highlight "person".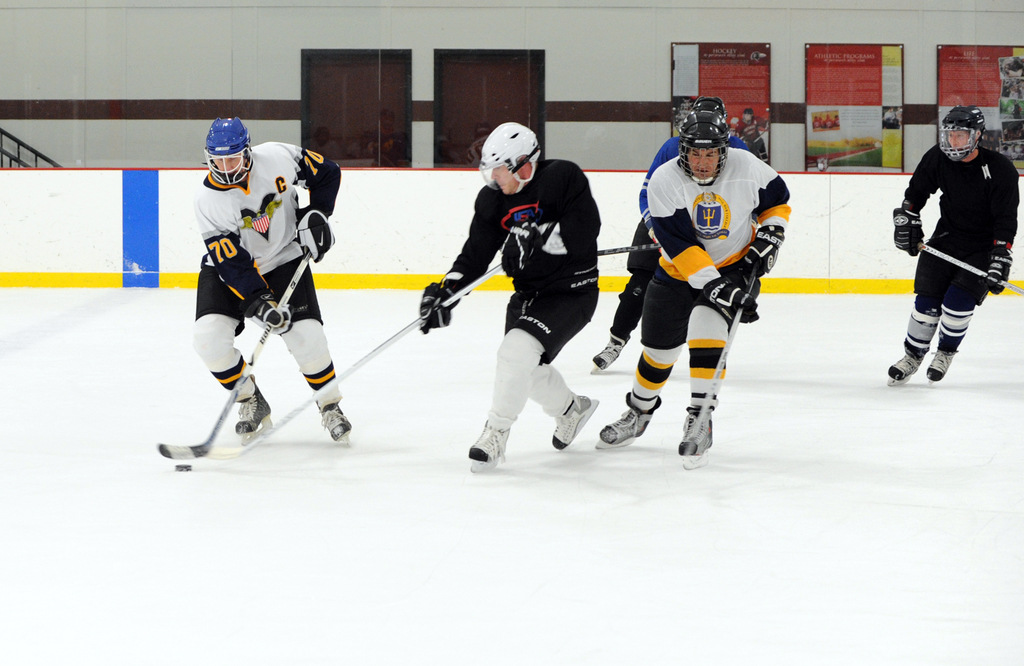
Highlighted region: 588, 93, 761, 371.
